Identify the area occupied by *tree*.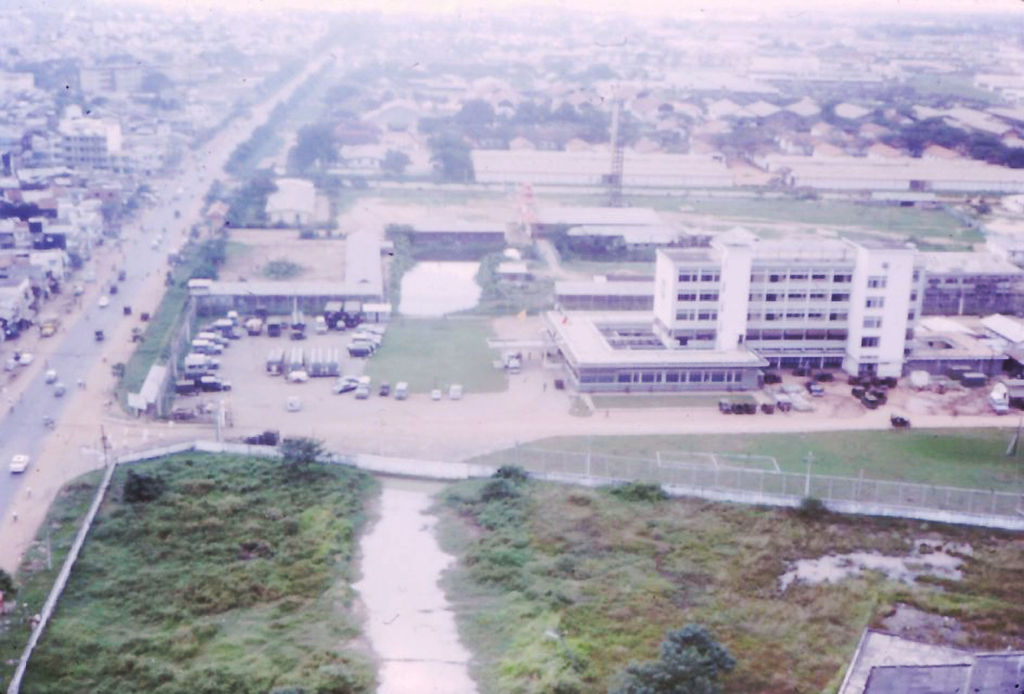
Area: BBox(612, 627, 734, 693).
